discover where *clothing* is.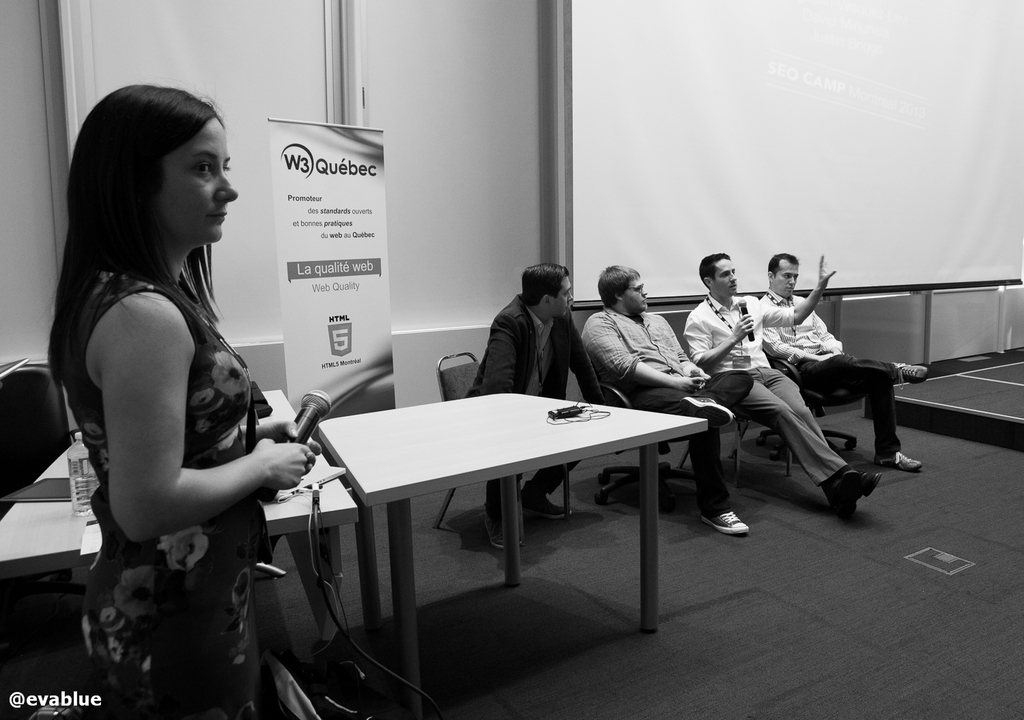
Discovered at rect(67, 189, 316, 671).
